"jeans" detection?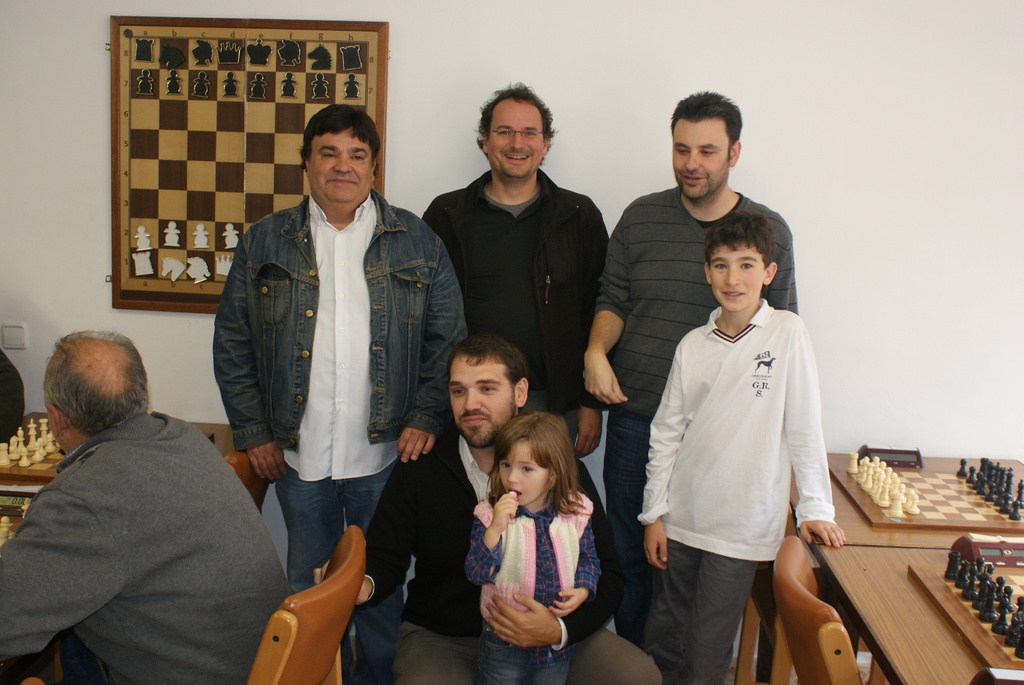
(473,634,573,684)
